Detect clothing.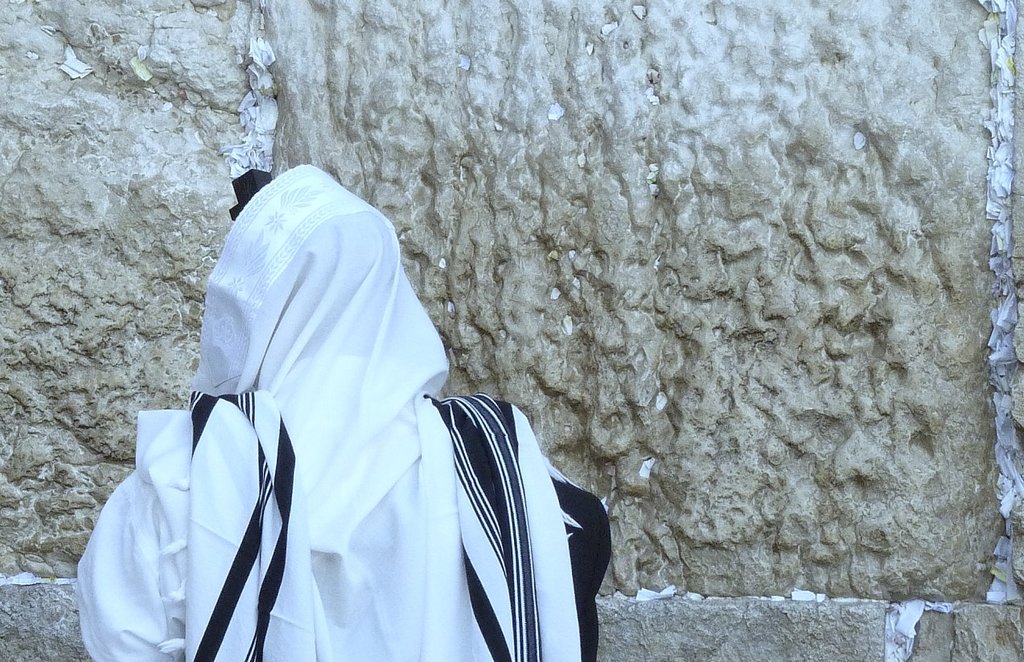
Detected at {"x1": 126, "y1": 169, "x2": 504, "y2": 658}.
